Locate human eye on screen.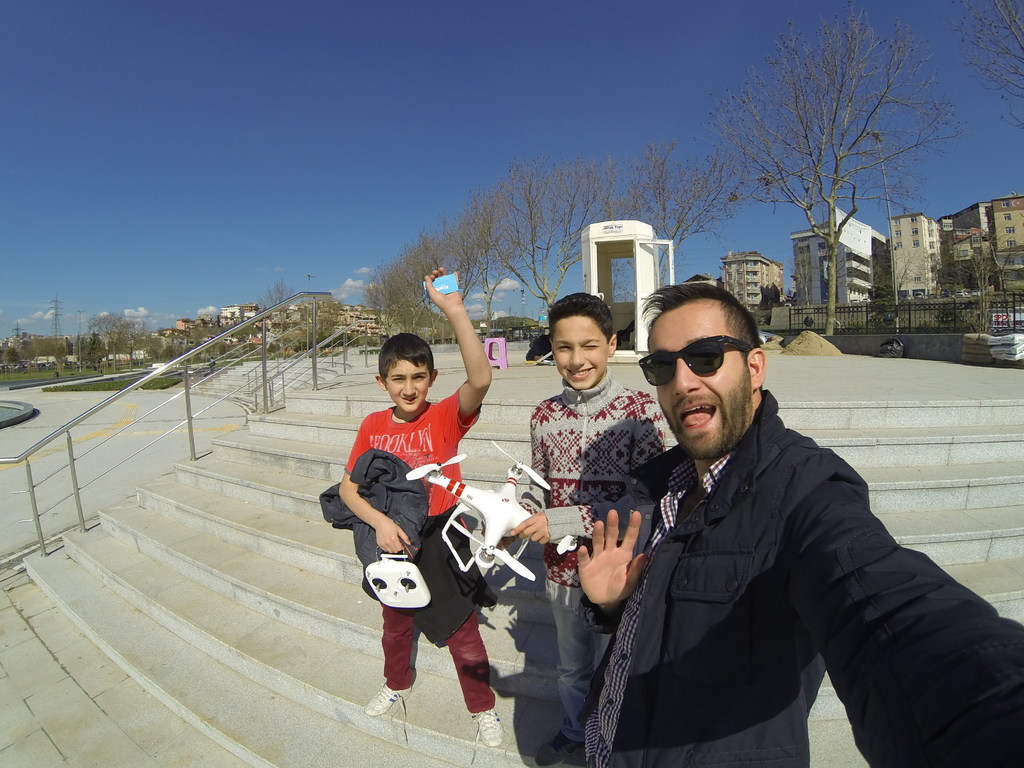
On screen at bbox=(412, 373, 428, 381).
